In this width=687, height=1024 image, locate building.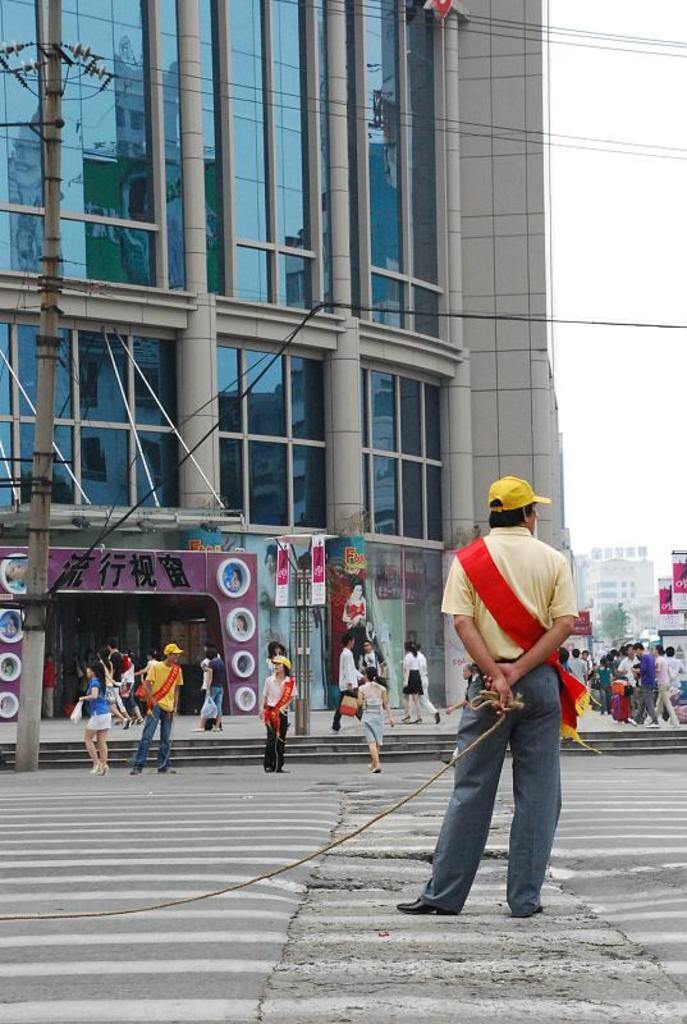
Bounding box: BBox(654, 612, 686, 696).
